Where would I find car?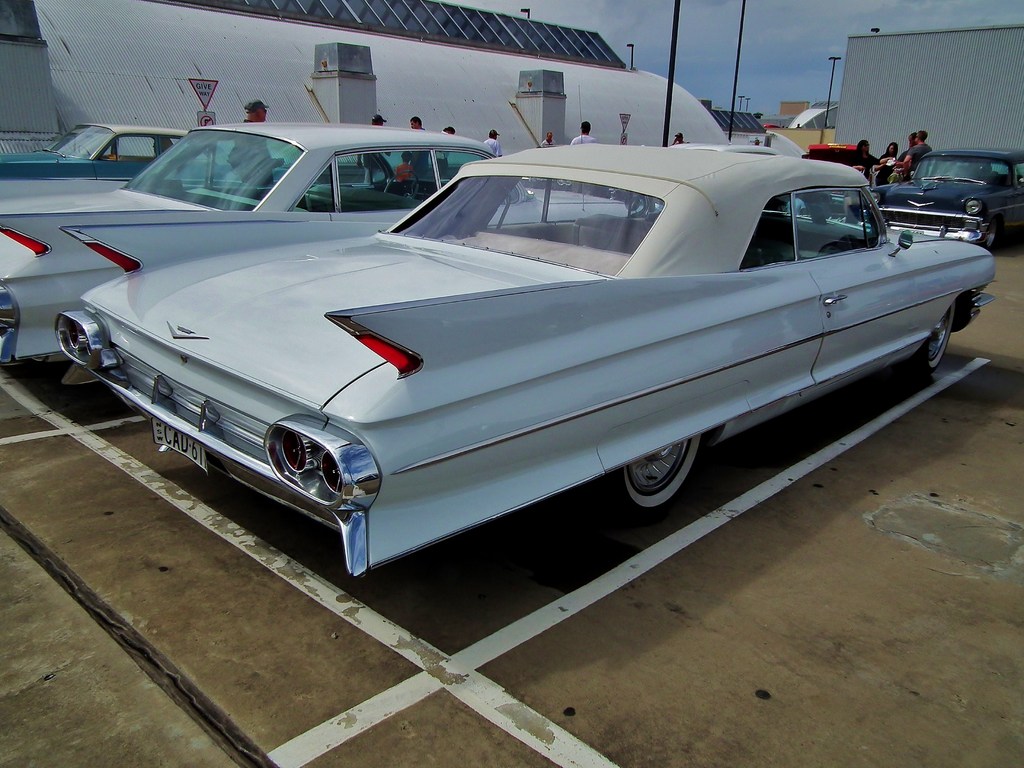
At select_region(785, 141, 893, 202).
